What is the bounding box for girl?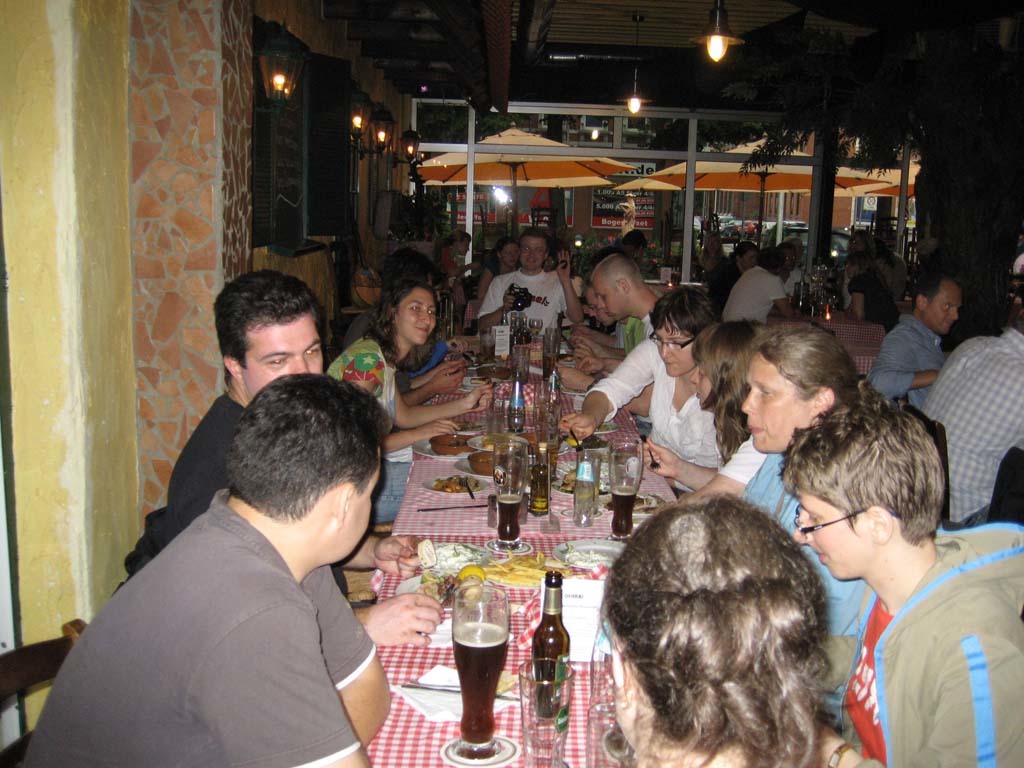
324 276 487 520.
